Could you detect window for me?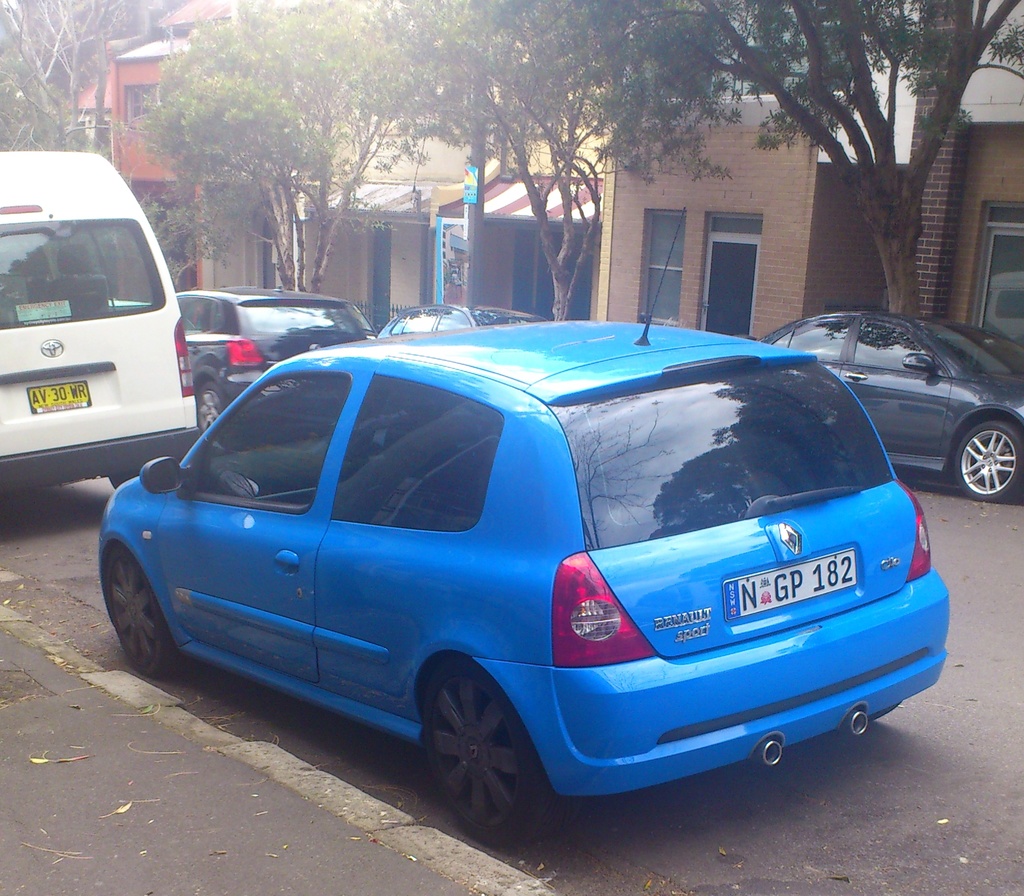
Detection result: select_region(246, 205, 282, 304).
